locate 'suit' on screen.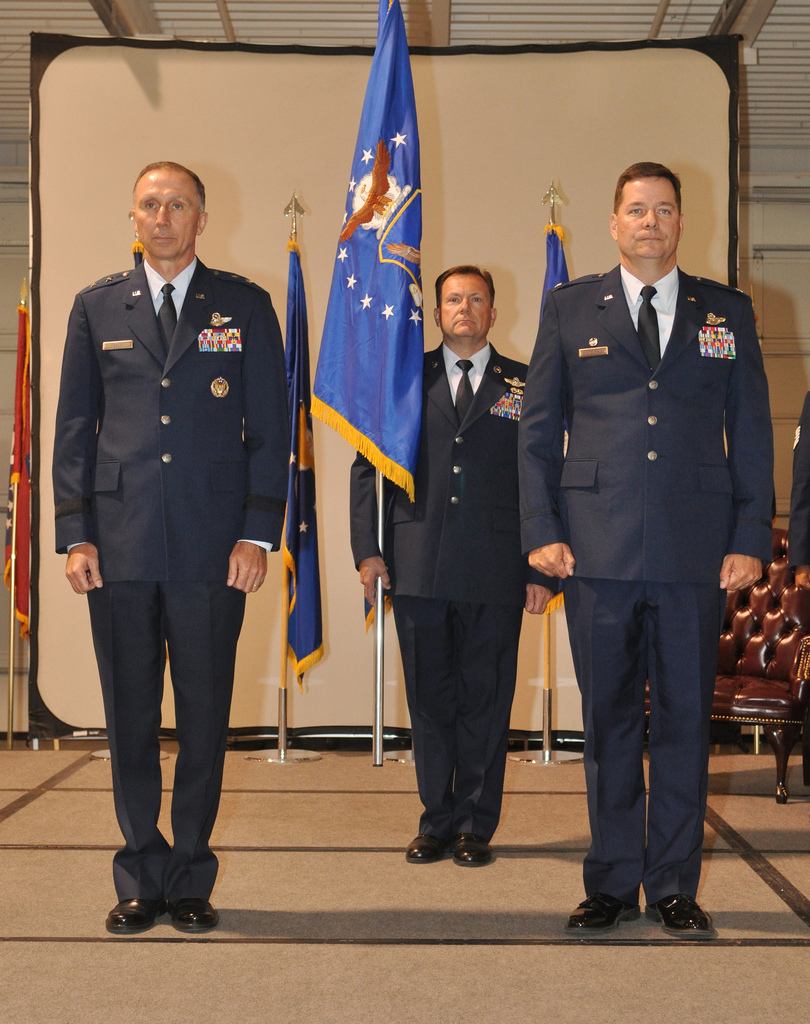
On screen at box=[529, 197, 765, 923].
